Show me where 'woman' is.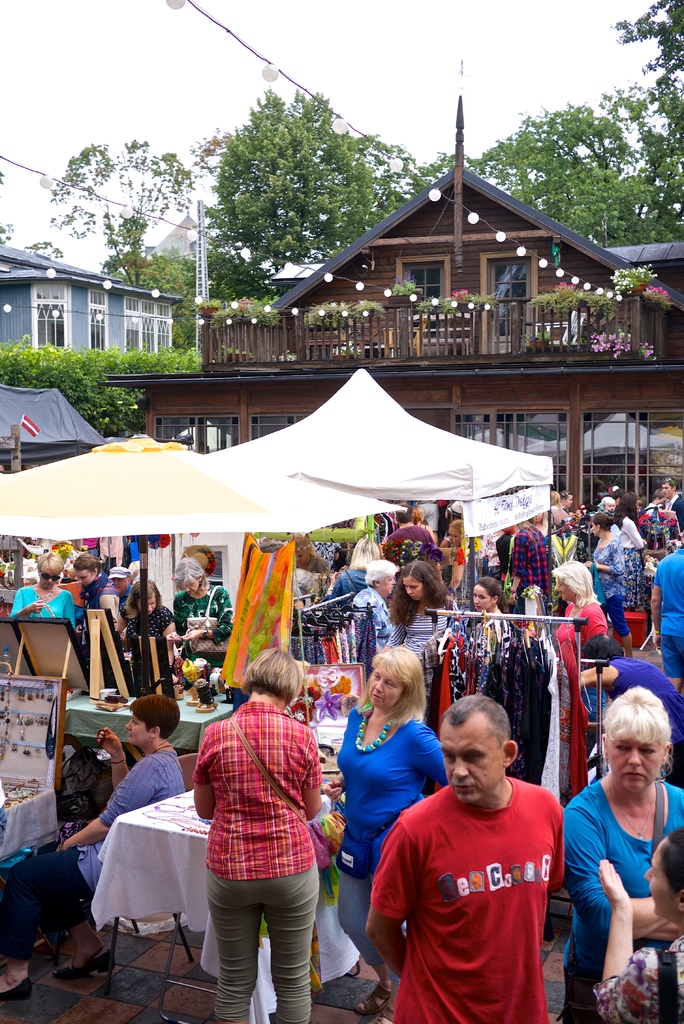
'woman' is at [left=531, top=509, right=553, bottom=542].
